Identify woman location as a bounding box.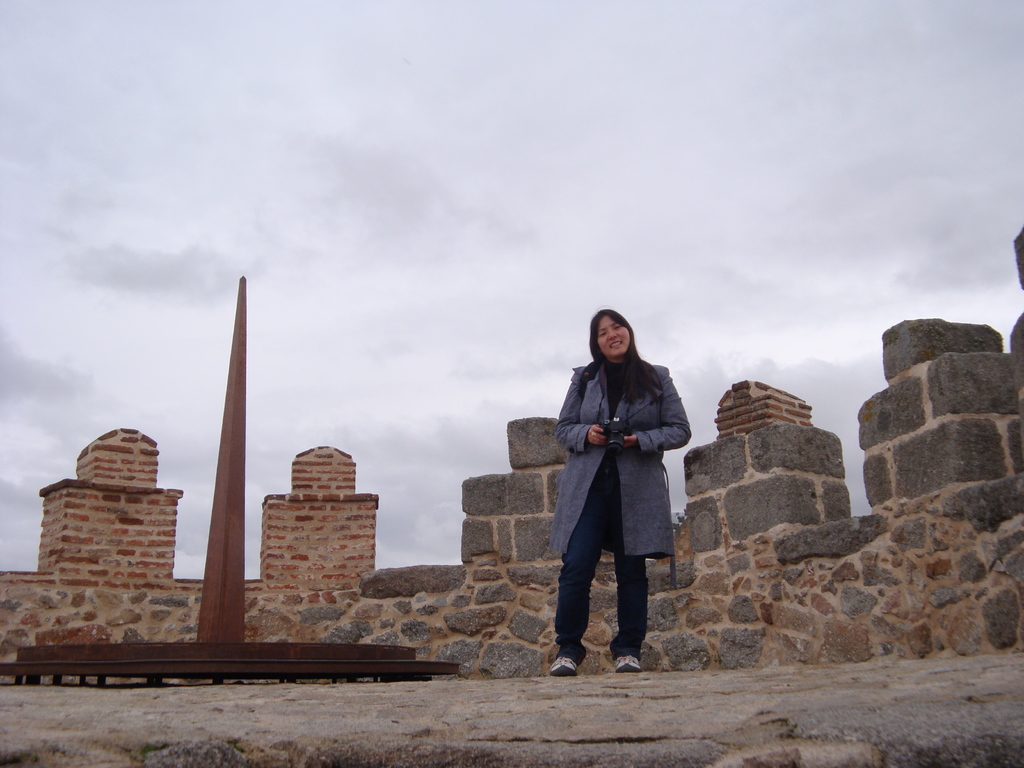
536, 311, 684, 676.
